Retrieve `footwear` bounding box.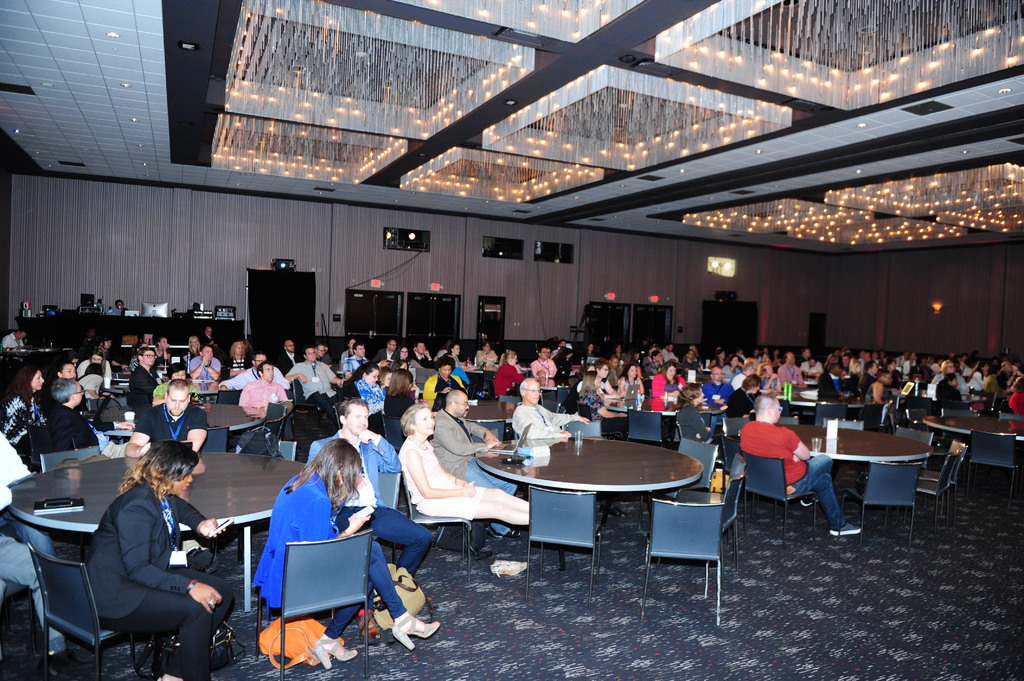
Bounding box: box(801, 495, 817, 507).
